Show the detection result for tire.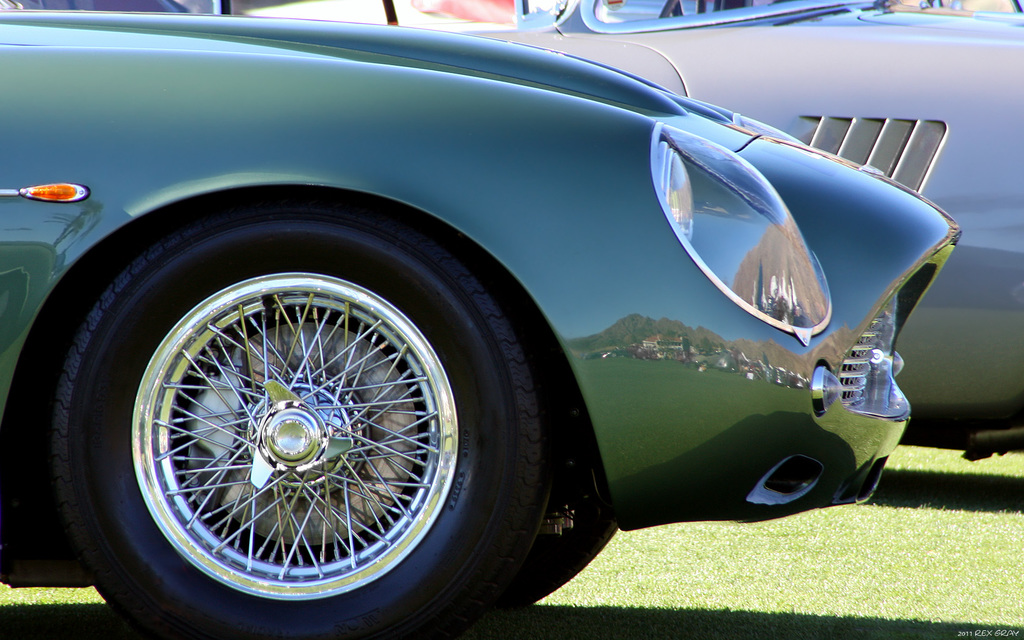
63 202 596 637.
